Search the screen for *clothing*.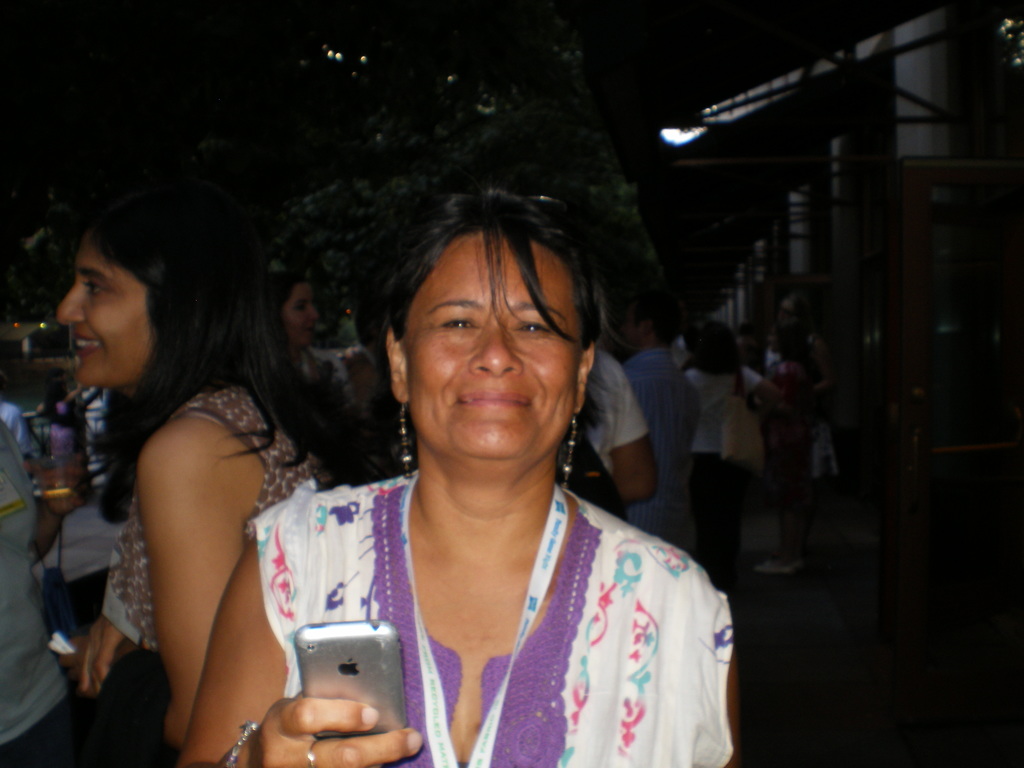
Found at region(97, 386, 344, 678).
